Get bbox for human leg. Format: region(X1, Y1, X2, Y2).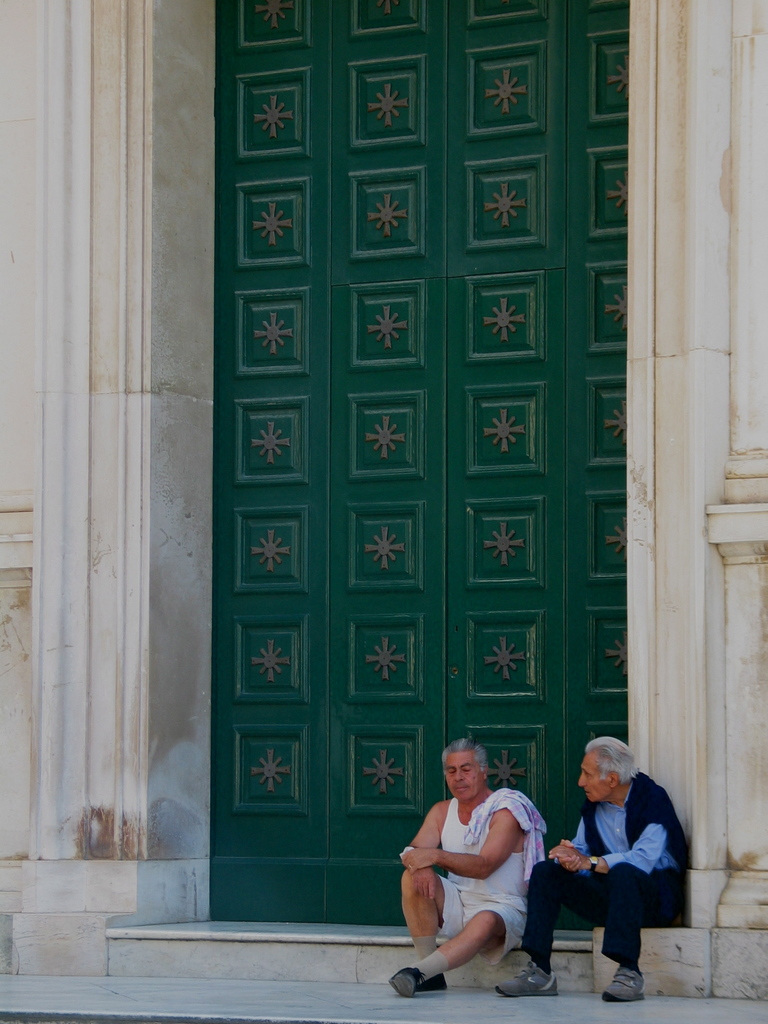
region(612, 869, 669, 1004).
